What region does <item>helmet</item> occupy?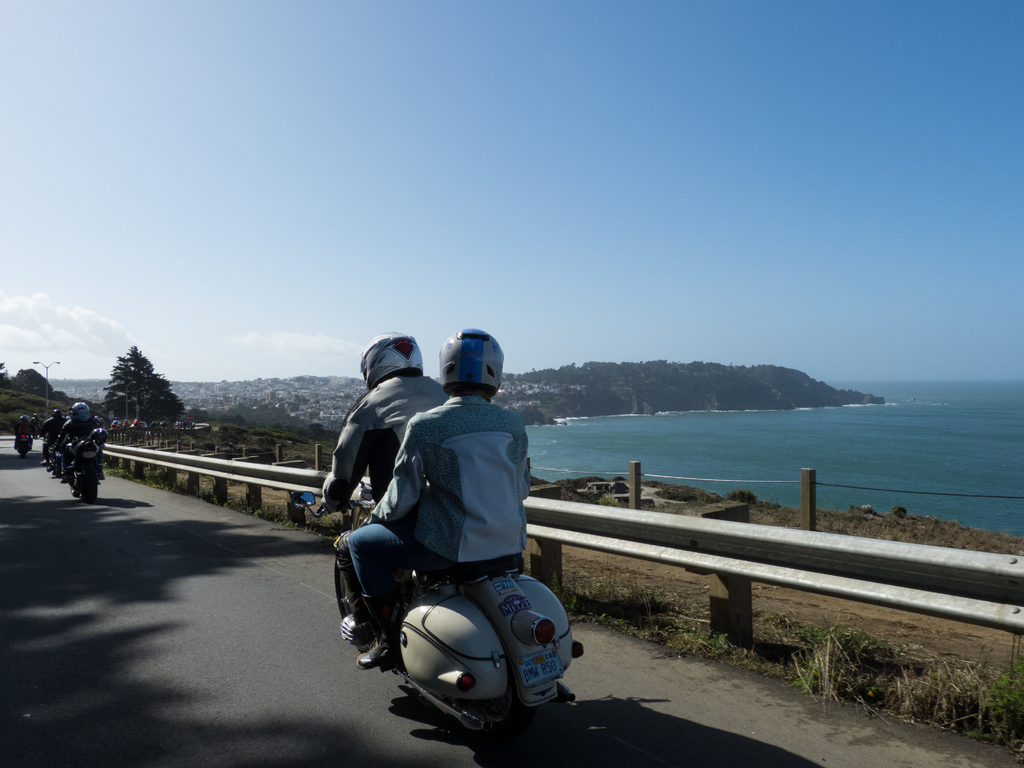
{"x1": 58, "y1": 394, "x2": 101, "y2": 430}.
